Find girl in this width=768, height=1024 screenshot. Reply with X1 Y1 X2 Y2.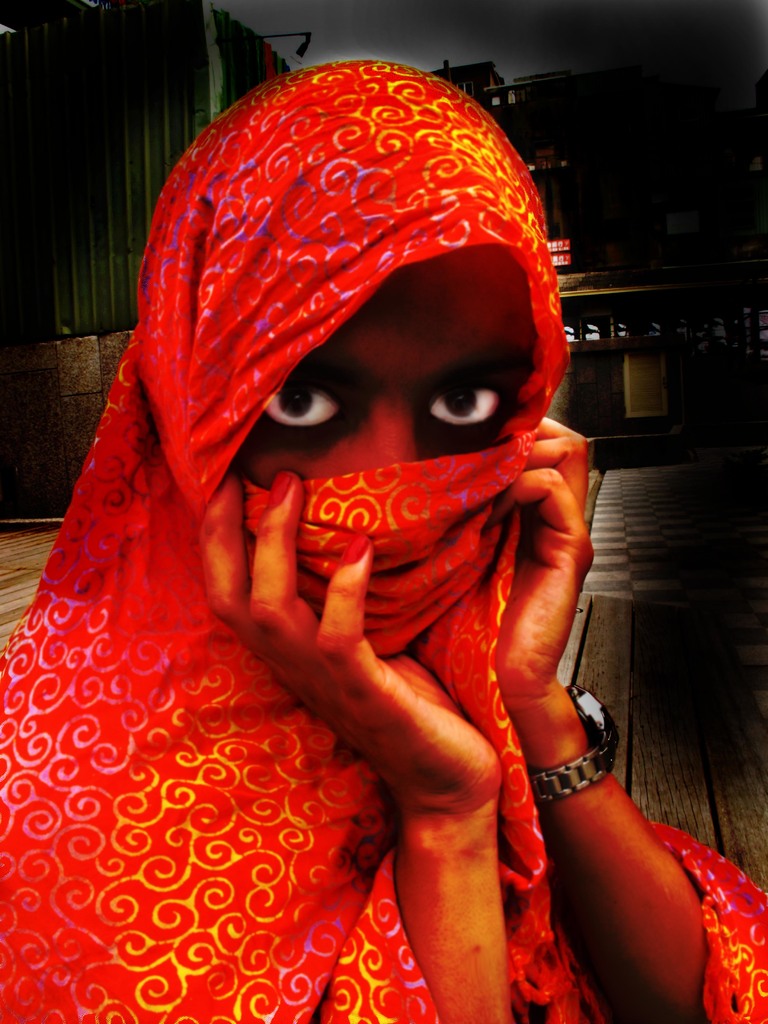
0 63 767 1023.
